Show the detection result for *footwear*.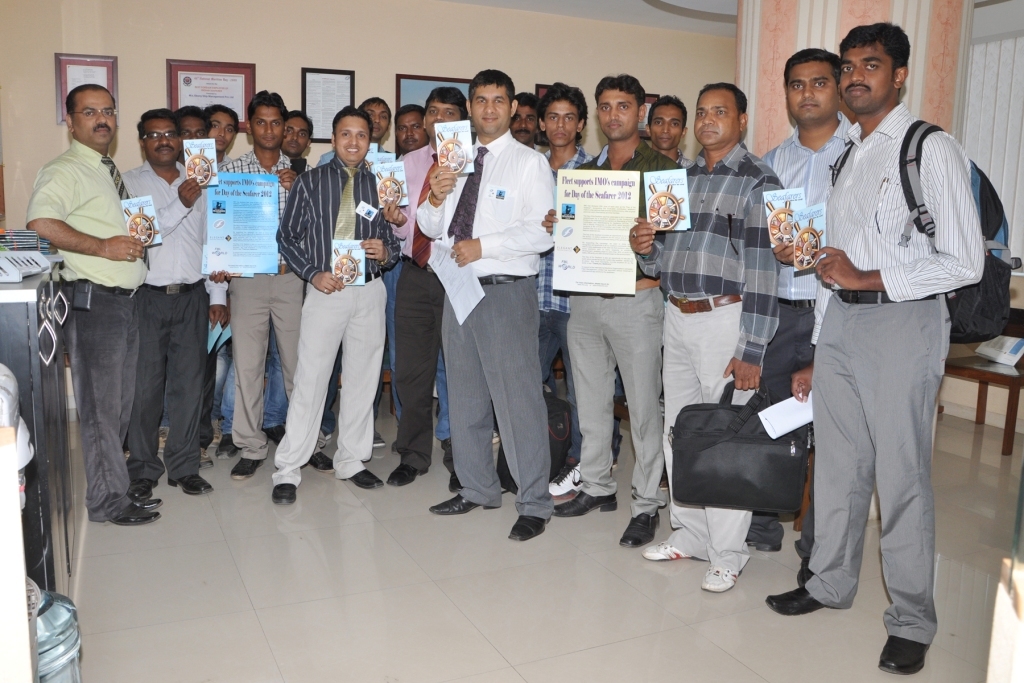
[x1=447, y1=466, x2=464, y2=491].
